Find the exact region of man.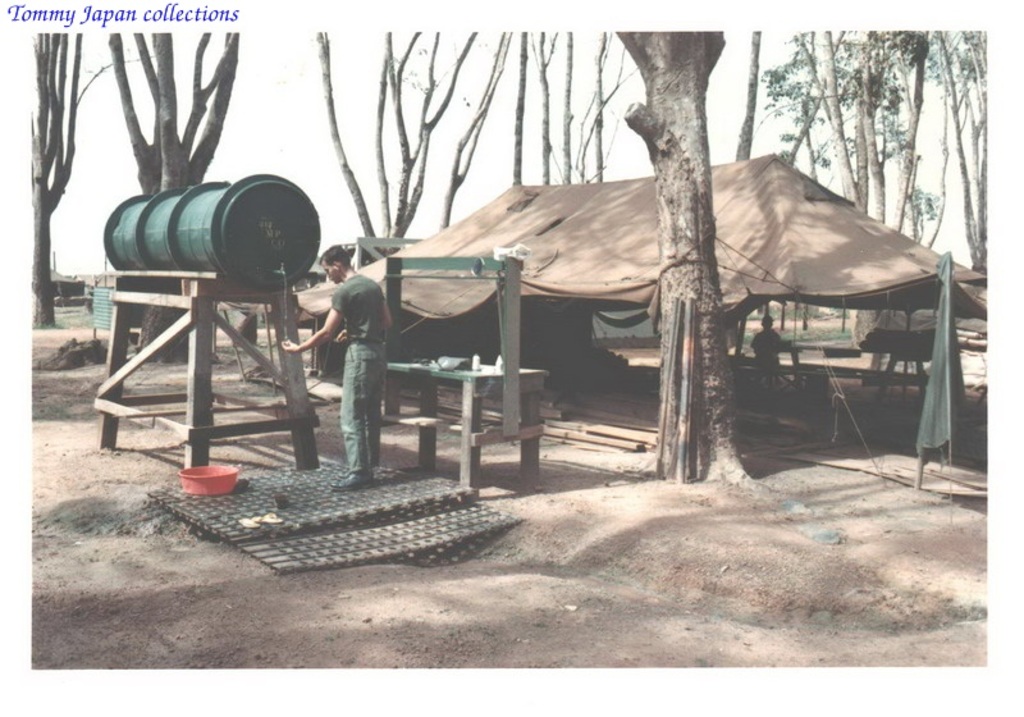
Exact region: select_region(307, 225, 393, 488).
